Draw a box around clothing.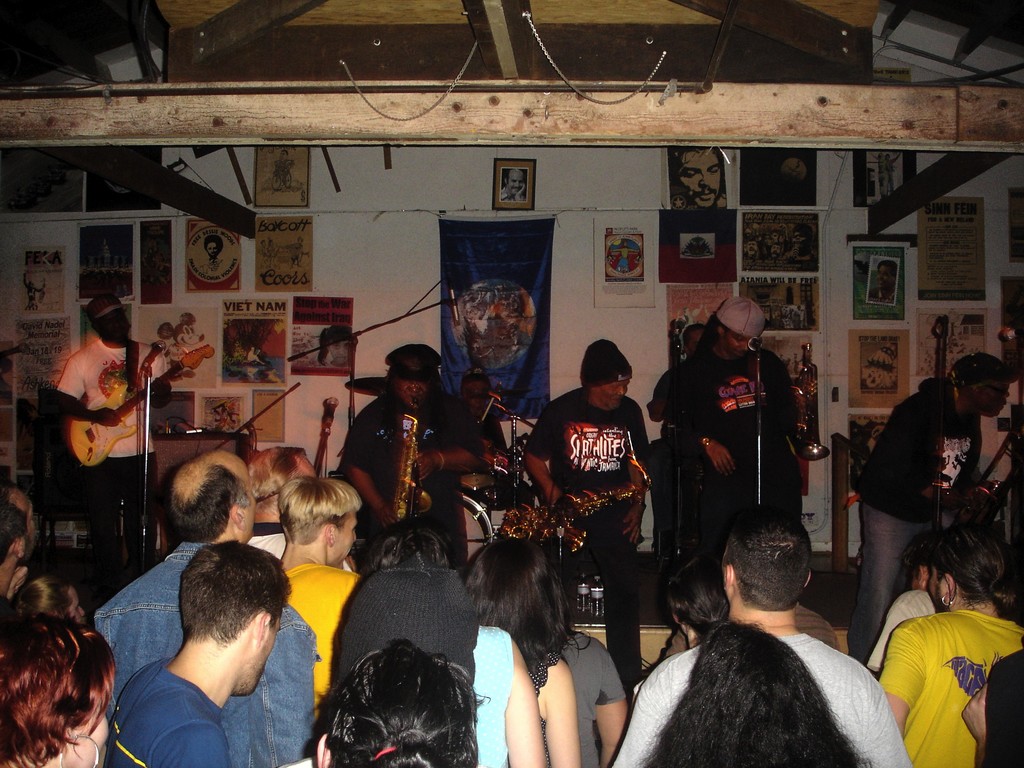
region(342, 384, 474, 566).
